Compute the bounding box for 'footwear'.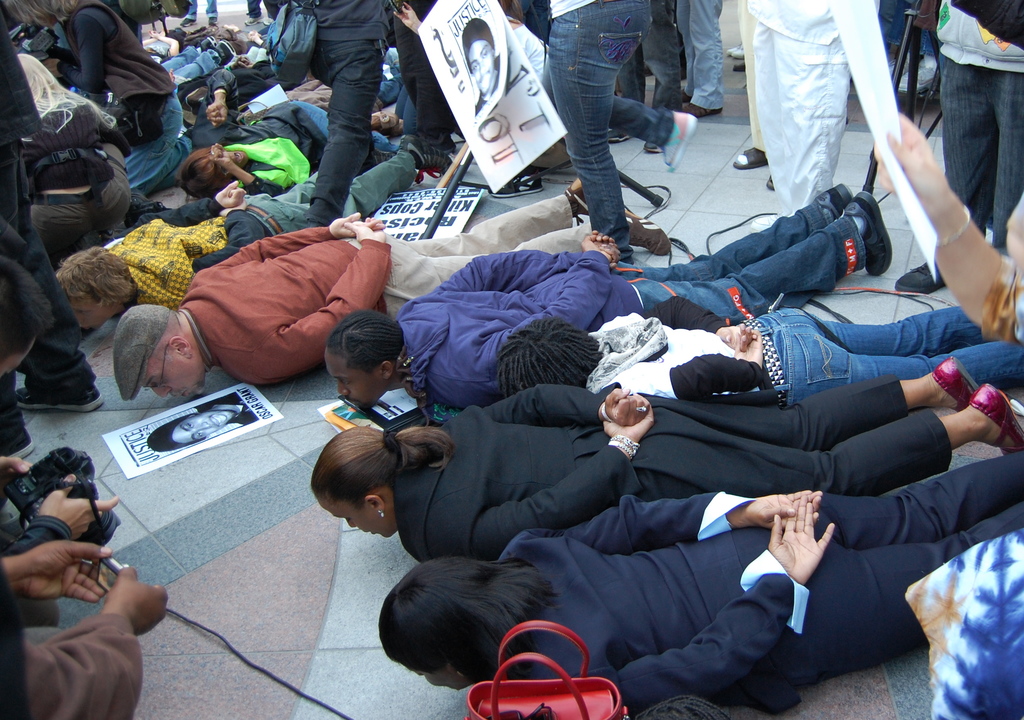
bbox=[932, 357, 977, 412].
